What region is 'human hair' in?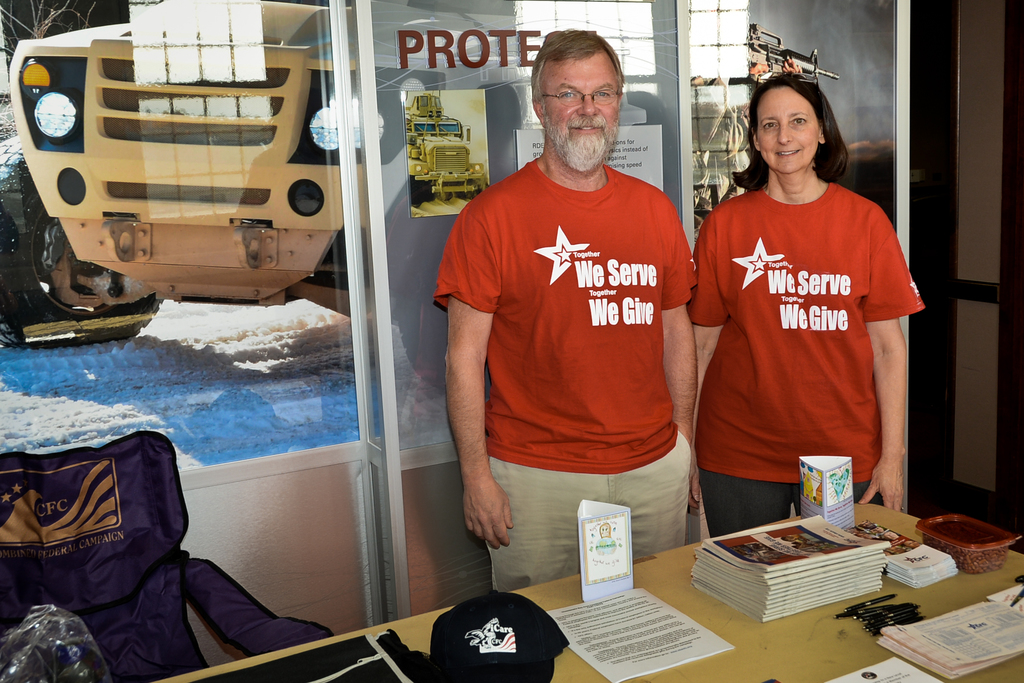
532,25,626,102.
